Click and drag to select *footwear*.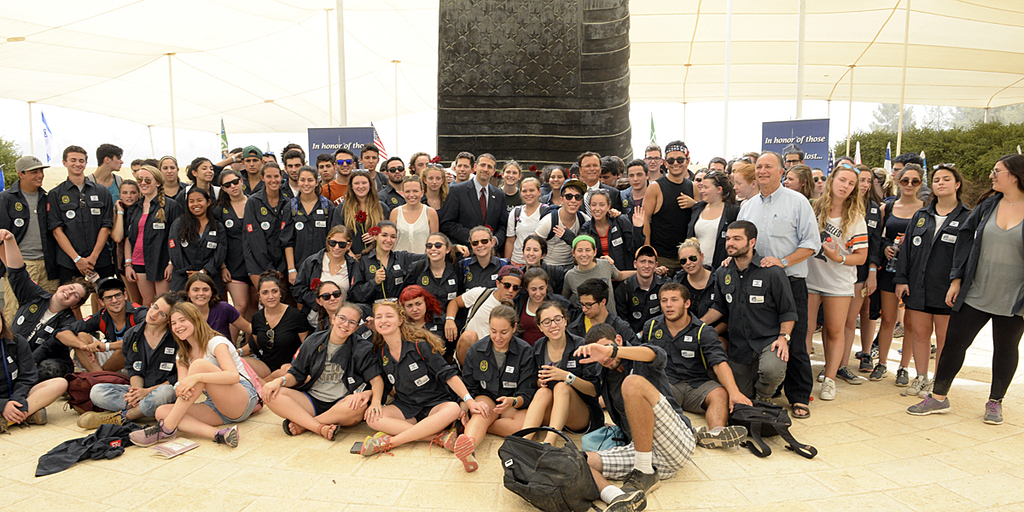
Selection: rect(697, 428, 748, 451).
